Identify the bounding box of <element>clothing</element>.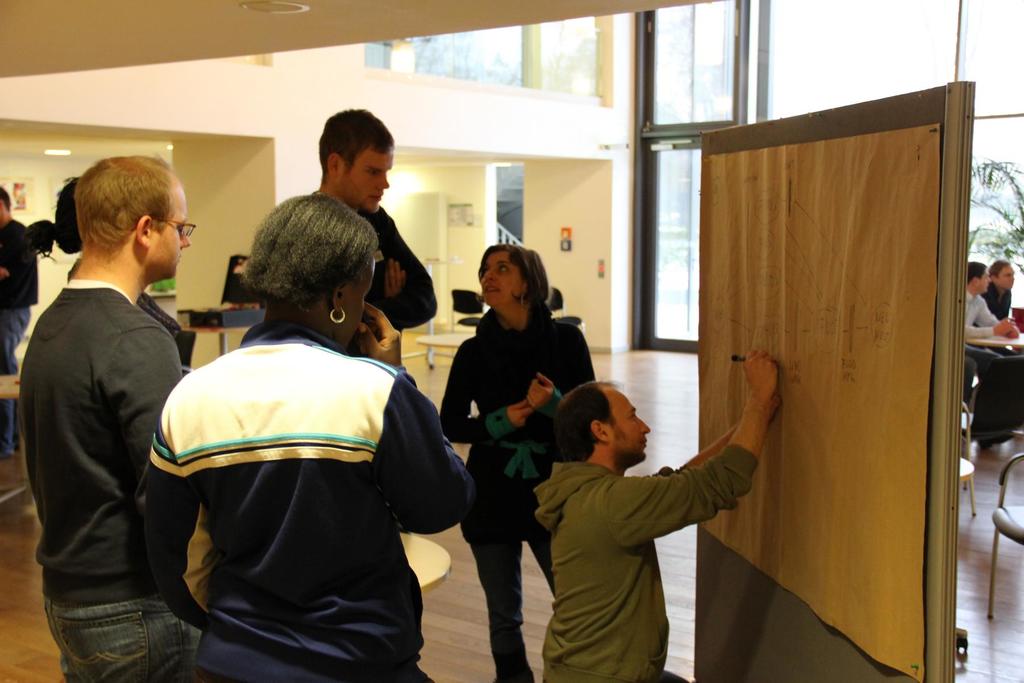
l=954, t=290, r=1014, b=338.
